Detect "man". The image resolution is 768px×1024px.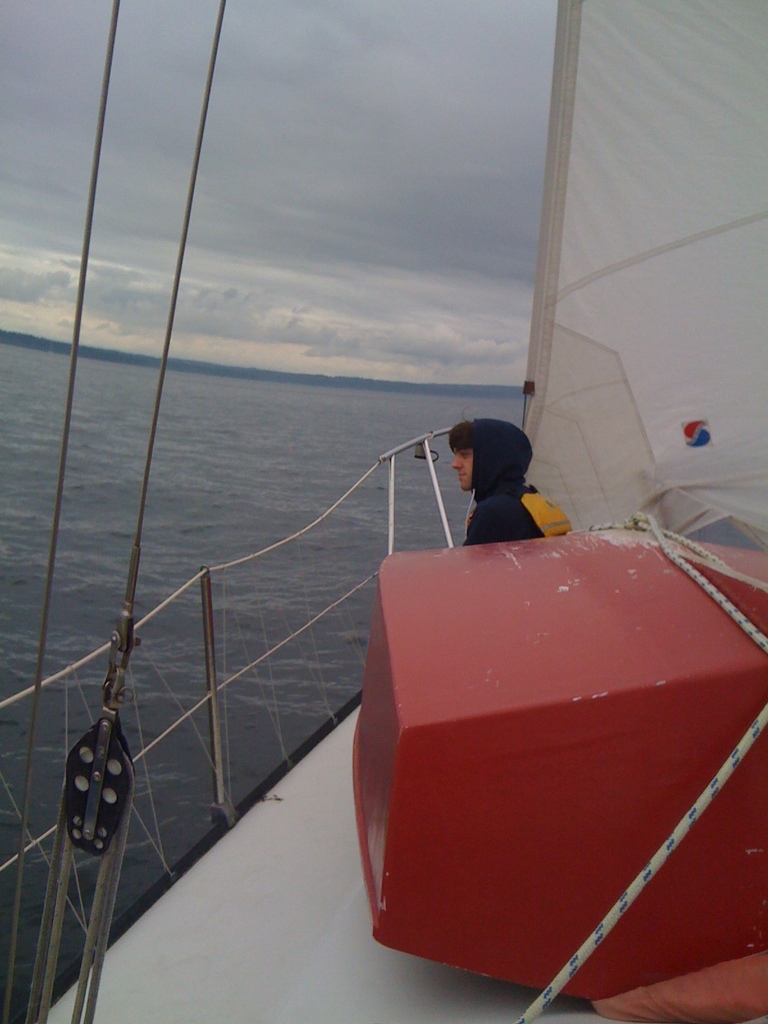
(432, 413, 567, 546).
